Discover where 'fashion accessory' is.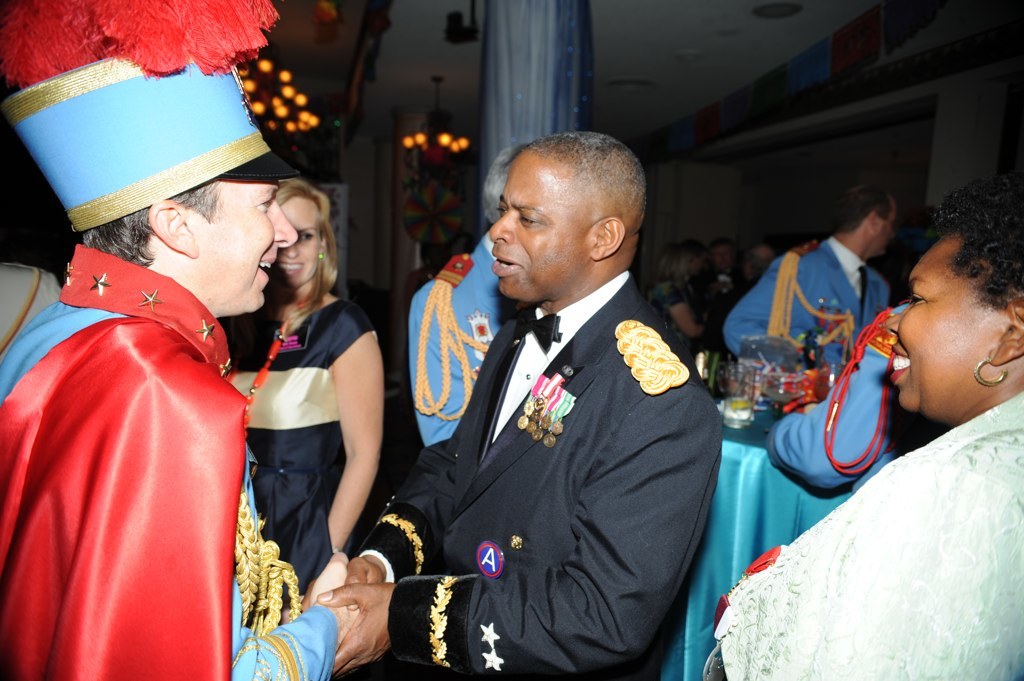
Discovered at region(511, 310, 567, 352).
